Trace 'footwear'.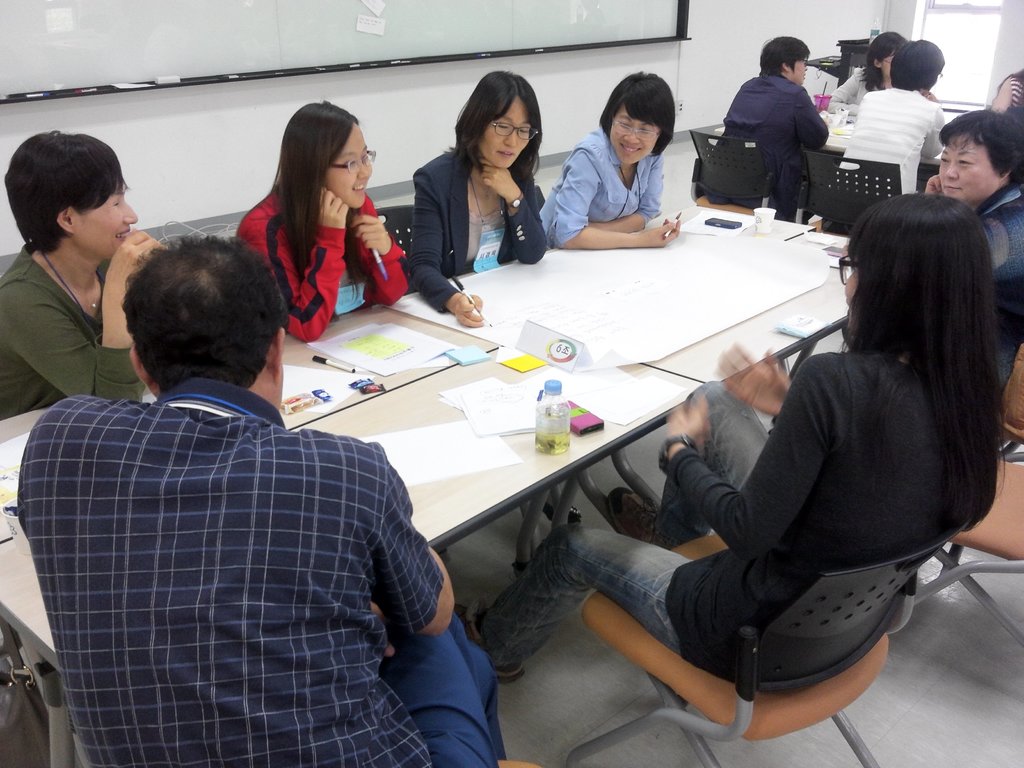
Traced to rect(454, 602, 524, 685).
